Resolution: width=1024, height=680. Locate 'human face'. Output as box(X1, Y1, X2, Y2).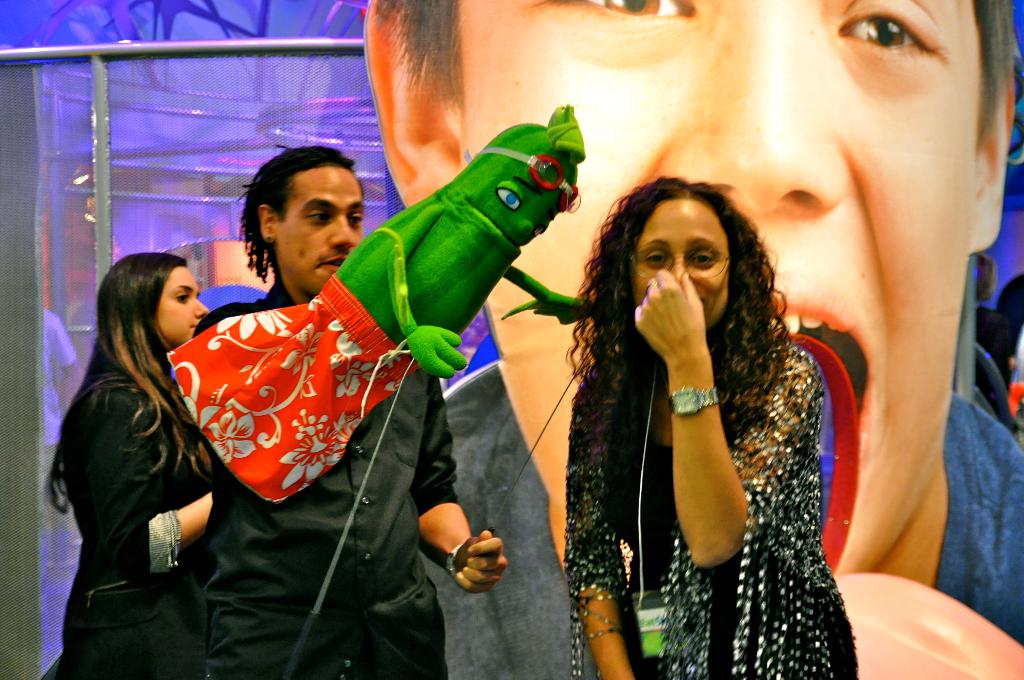
box(467, 0, 977, 576).
